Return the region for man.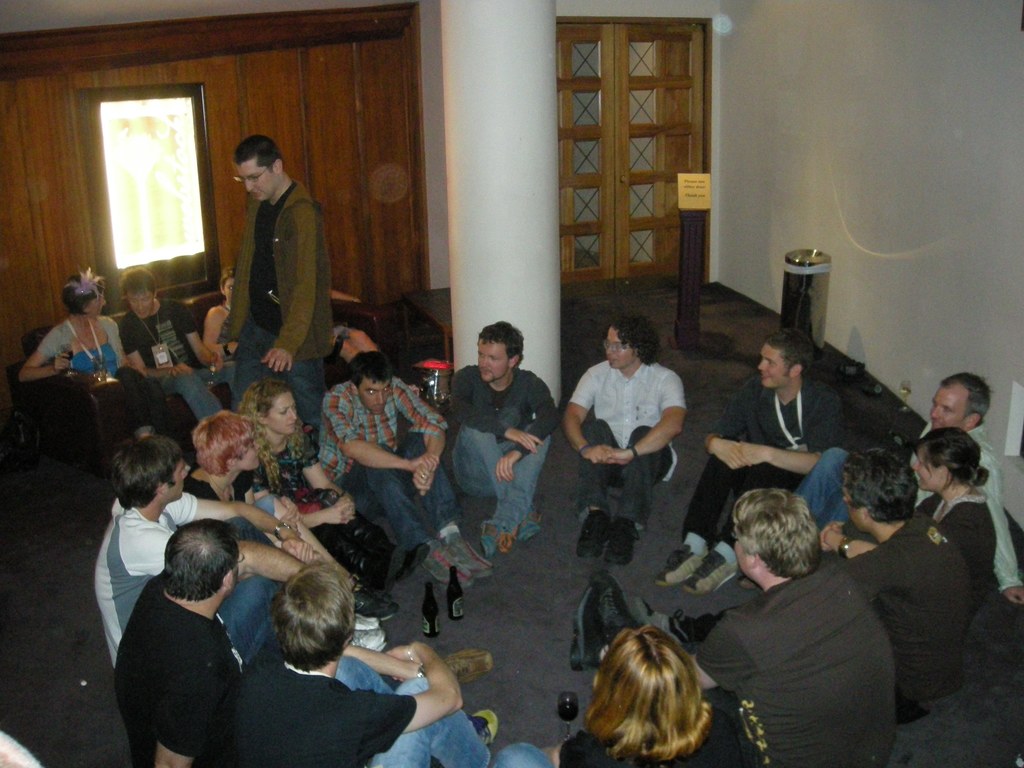
x1=92 y1=437 x2=388 y2=658.
